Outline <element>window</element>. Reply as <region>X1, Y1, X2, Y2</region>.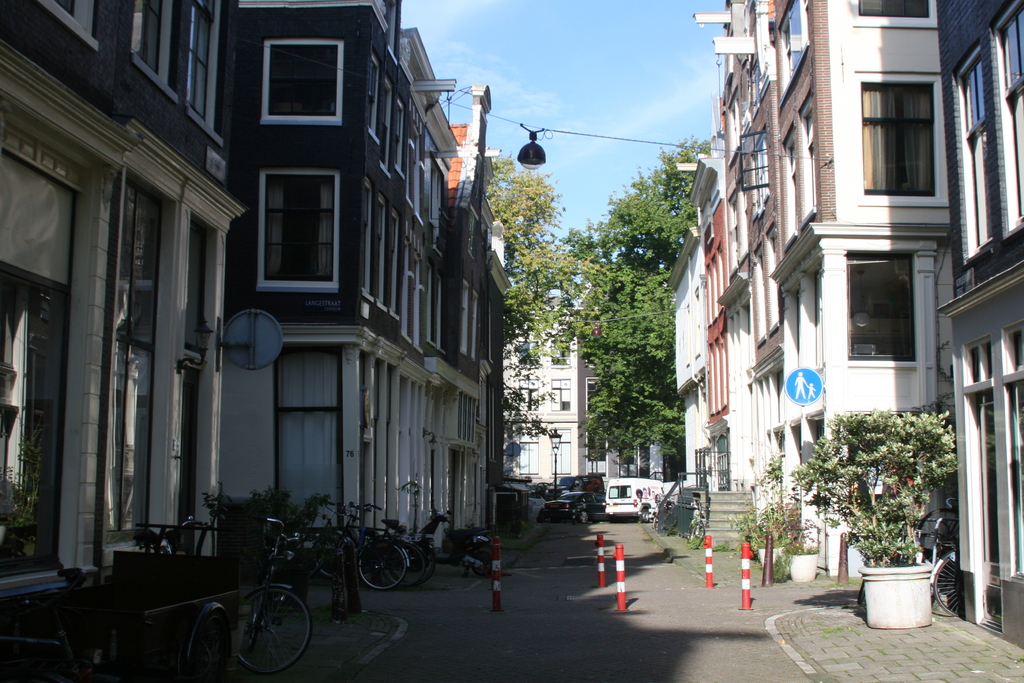
<region>858, 78, 945, 203</region>.
